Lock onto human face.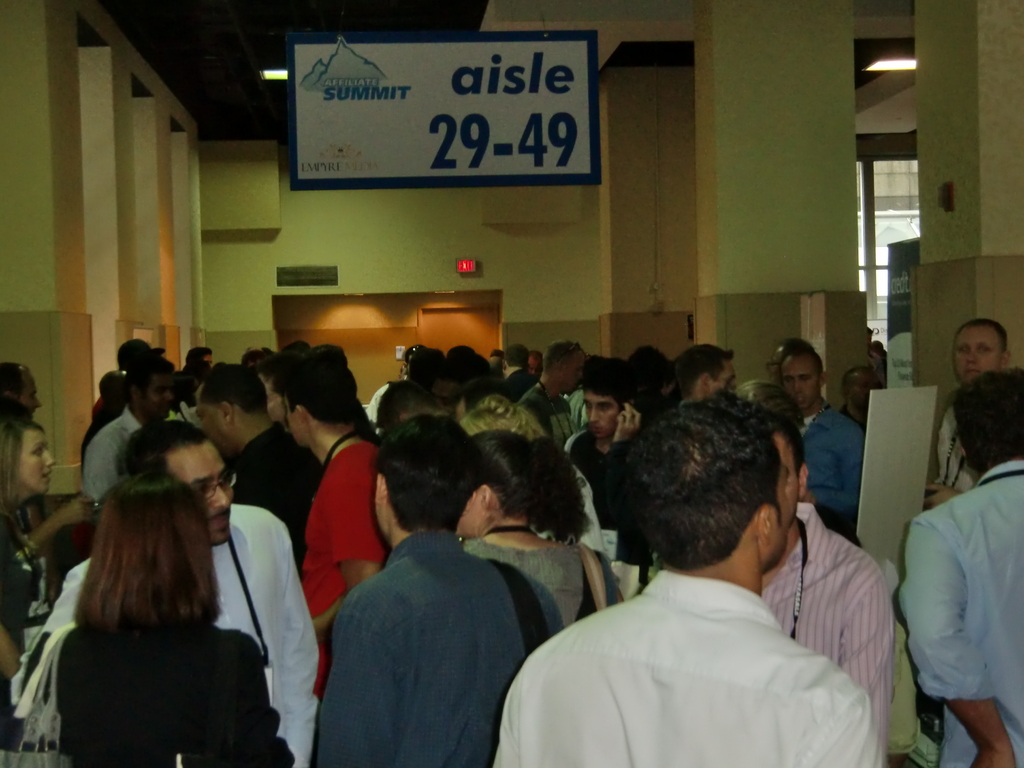
Locked: l=766, t=456, r=794, b=572.
